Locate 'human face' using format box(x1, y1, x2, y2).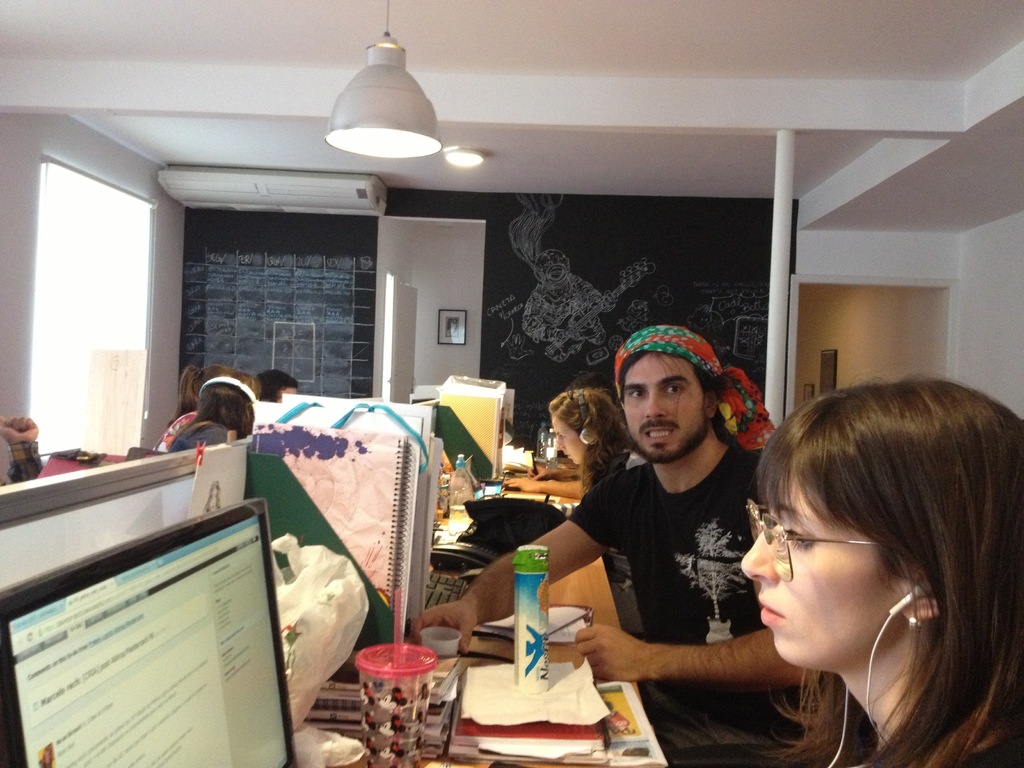
box(621, 356, 707, 460).
